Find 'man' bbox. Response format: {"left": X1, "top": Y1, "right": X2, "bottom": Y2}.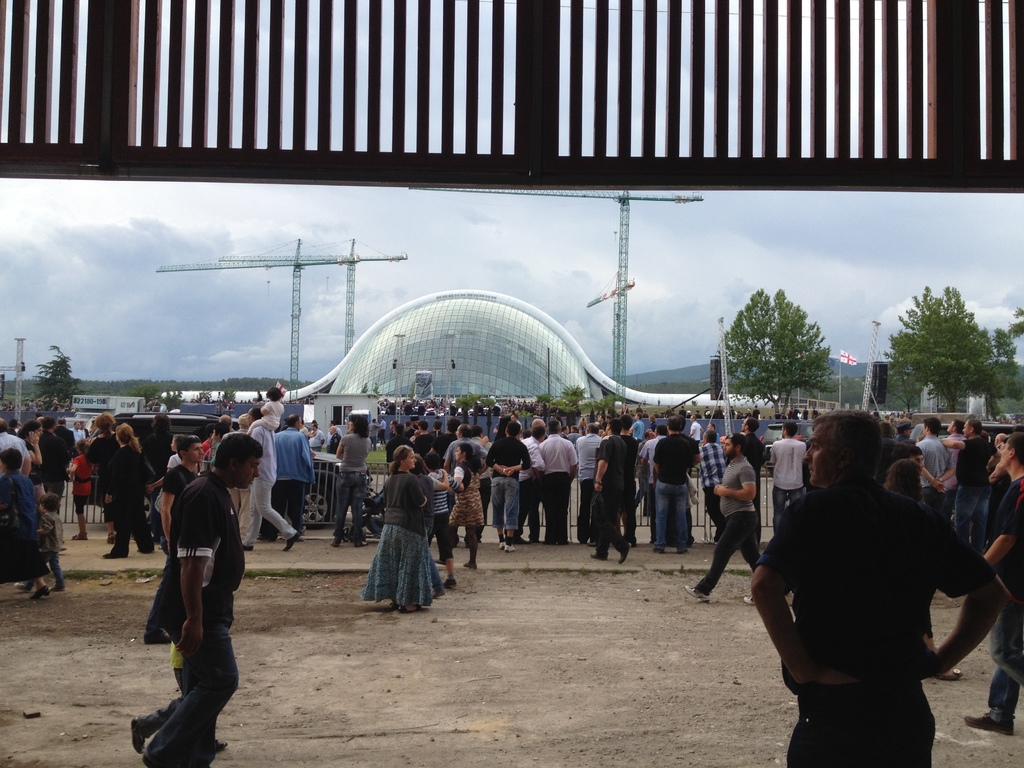
{"left": 426, "top": 413, "right": 457, "bottom": 460}.
